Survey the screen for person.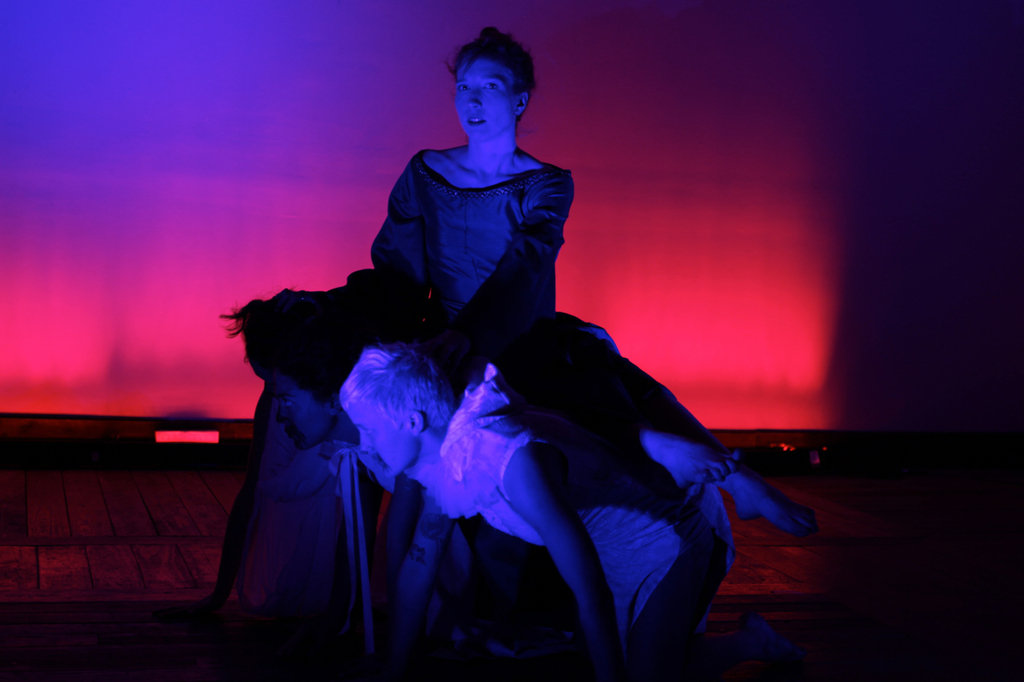
Survey found: x1=341 y1=26 x2=823 y2=540.
